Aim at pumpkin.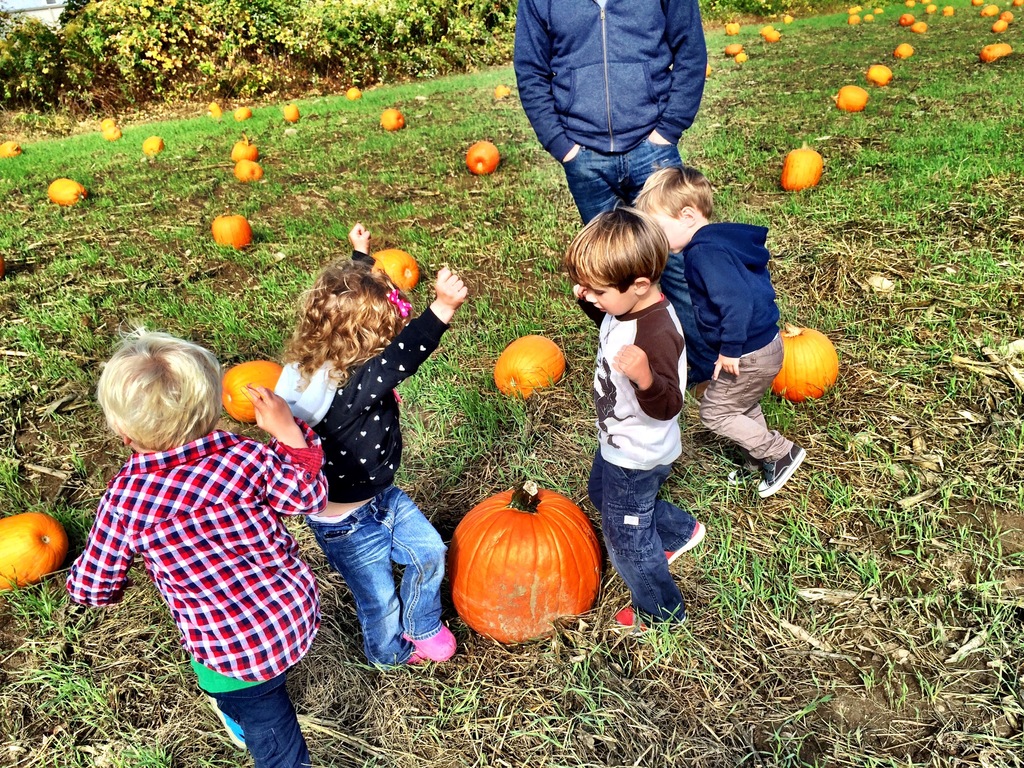
Aimed at [995, 19, 1009, 35].
